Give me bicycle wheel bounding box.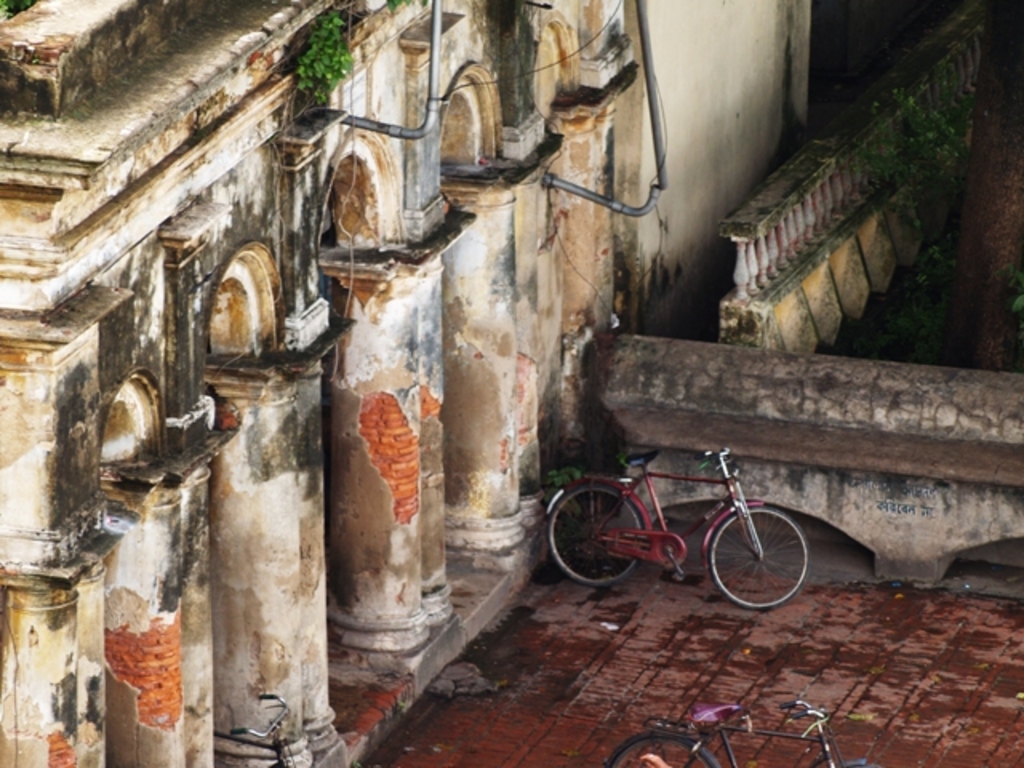
<bbox>600, 728, 718, 766</bbox>.
